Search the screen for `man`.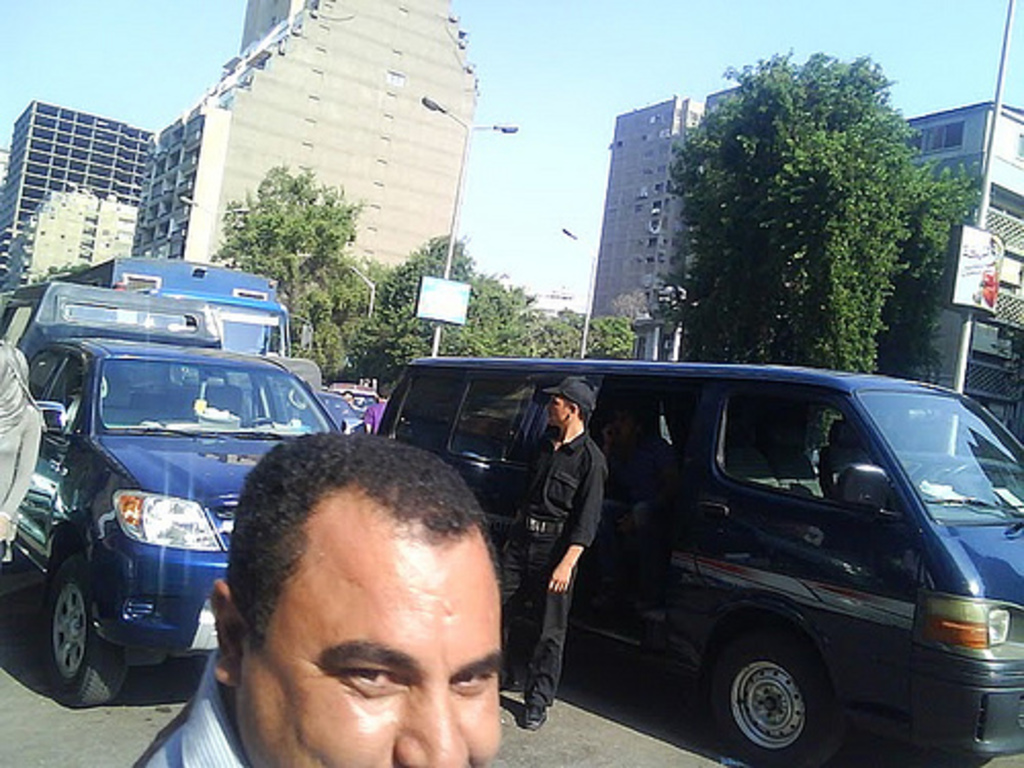
Found at <box>489,373,606,739</box>.
